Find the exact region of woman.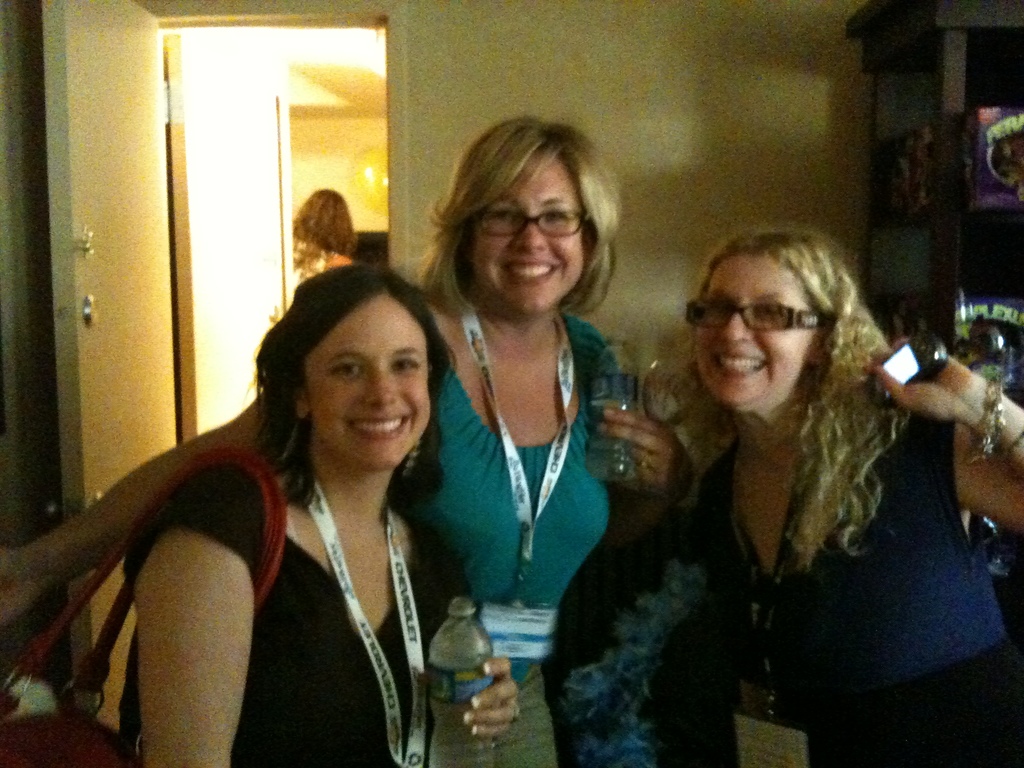
Exact region: box(684, 220, 1023, 767).
